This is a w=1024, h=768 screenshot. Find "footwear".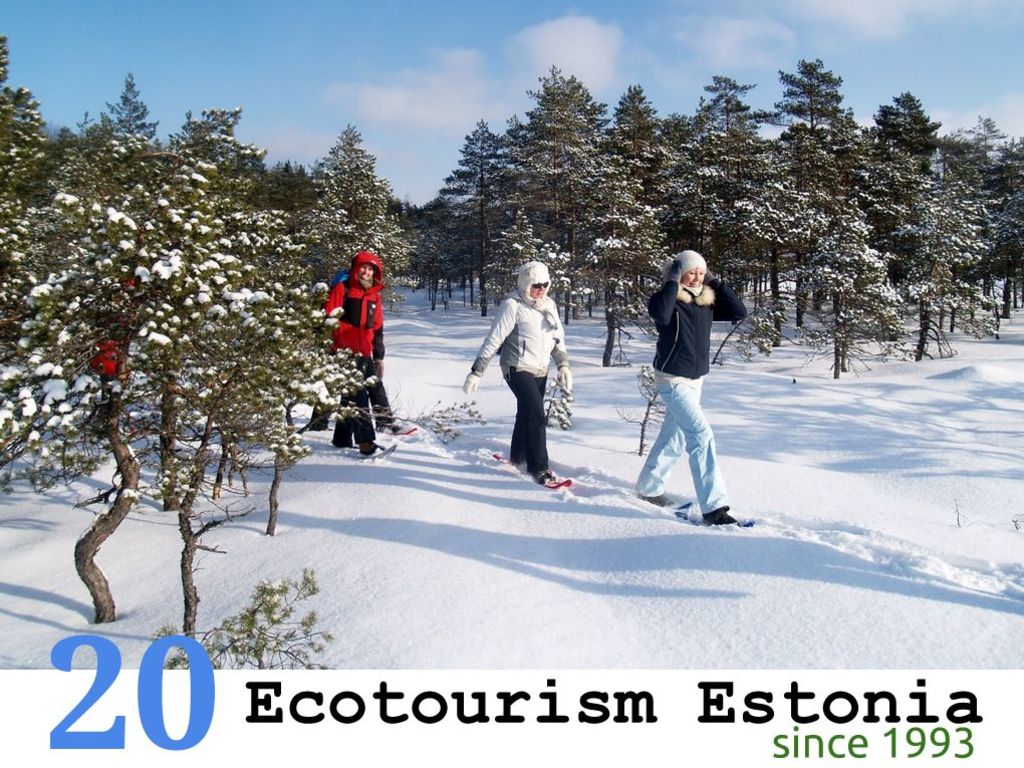
Bounding box: x1=701 y1=509 x2=741 y2=528.
